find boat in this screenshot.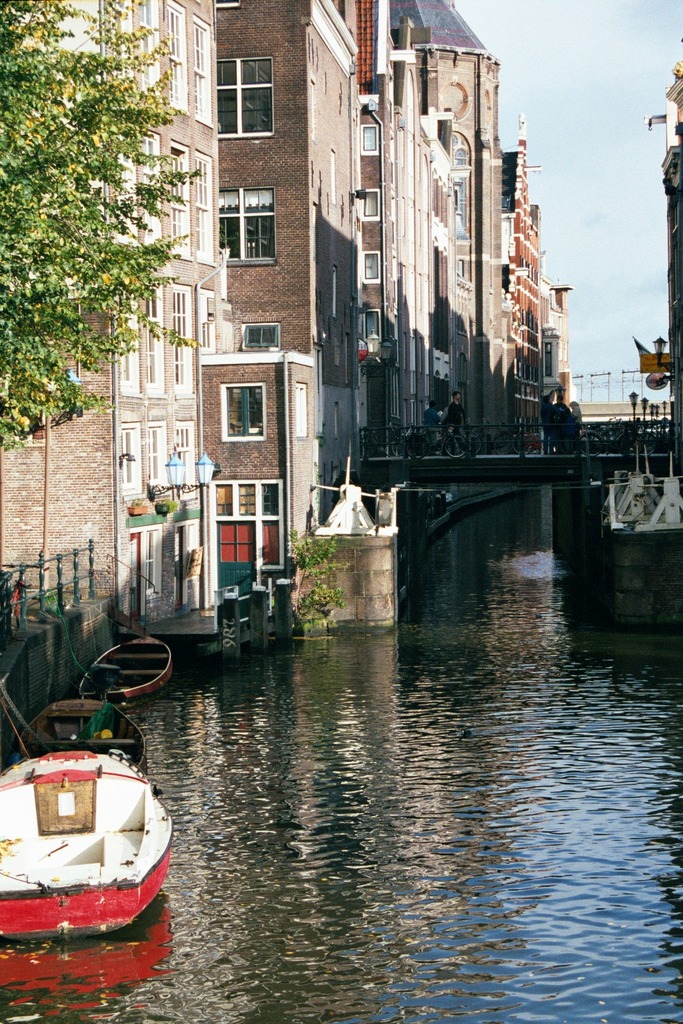
The bounding box for boat is l=5, t=693, r=152, b=771.
